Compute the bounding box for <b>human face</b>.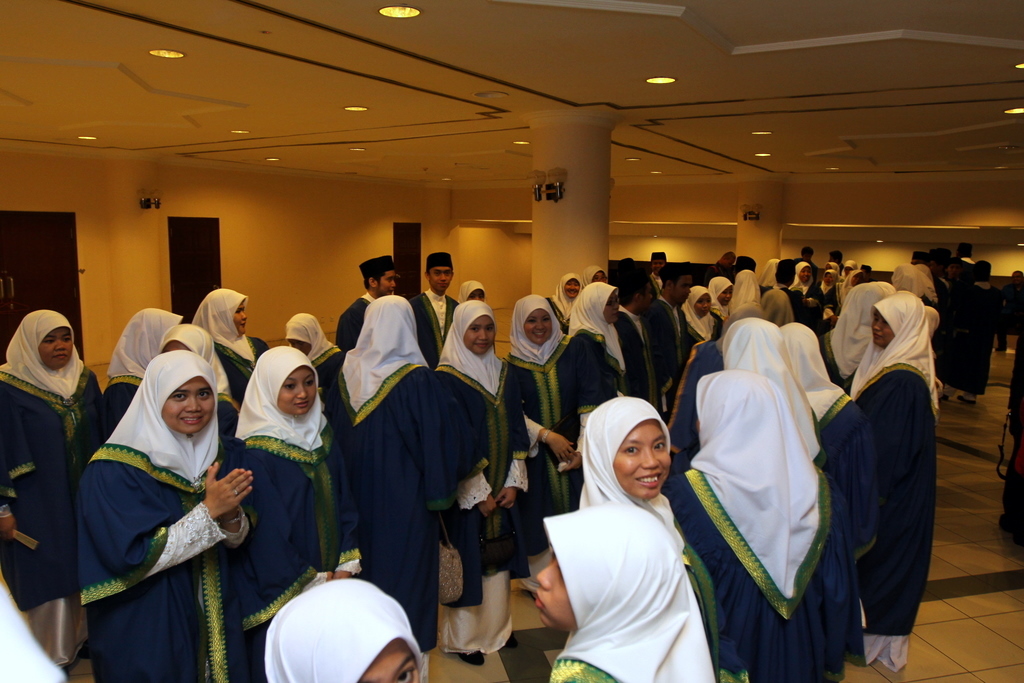
695/298/710/317.
